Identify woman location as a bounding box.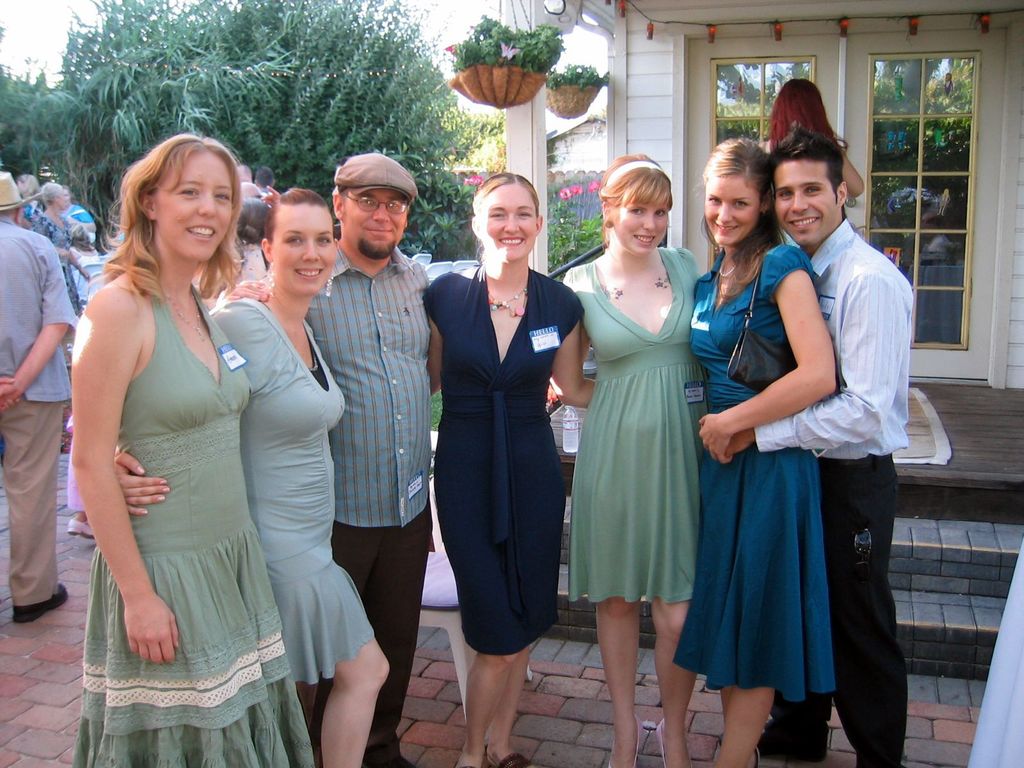
left=31, top=183, right=89, bottom=367.
